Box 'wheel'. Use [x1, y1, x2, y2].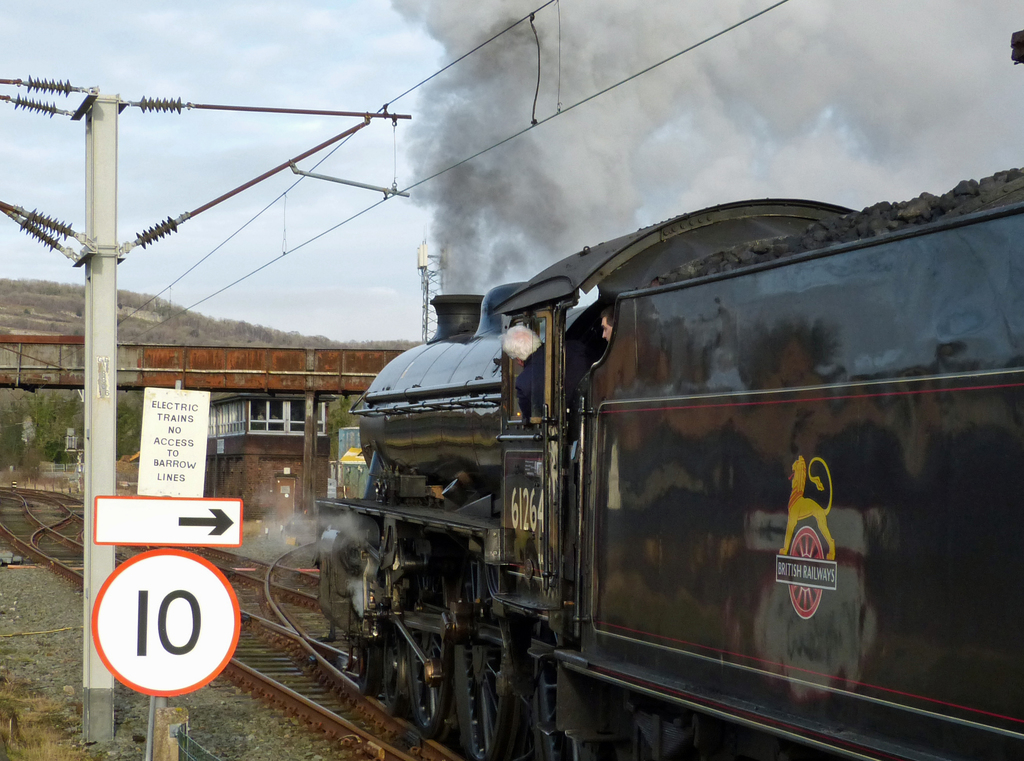
[465, 619, 515, 760].
